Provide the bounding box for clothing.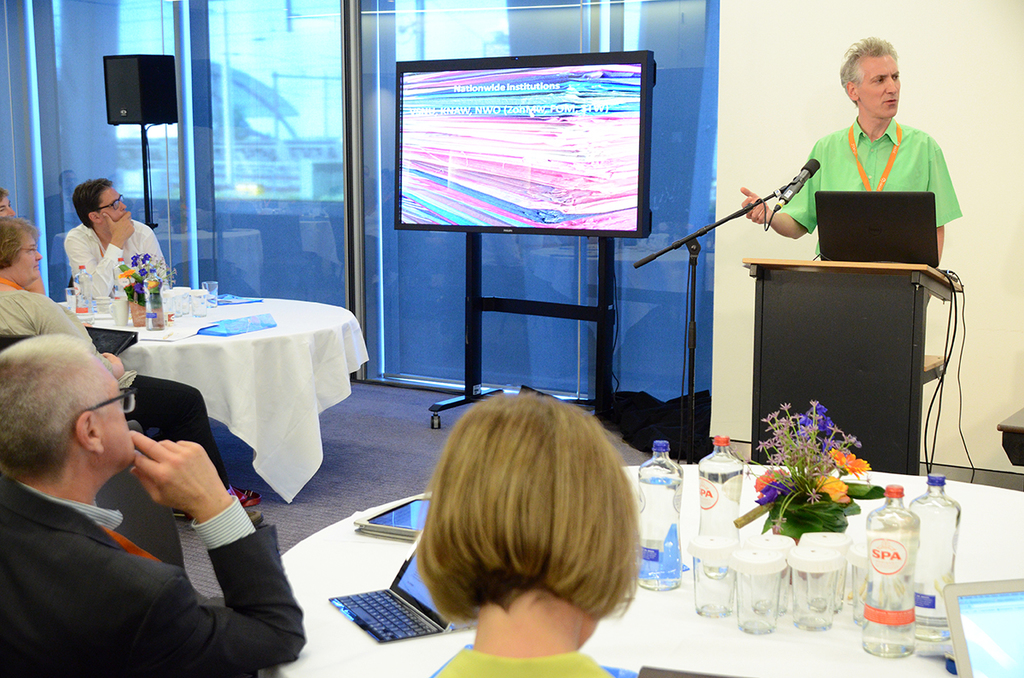
detection(0, 291, 112, 370).
